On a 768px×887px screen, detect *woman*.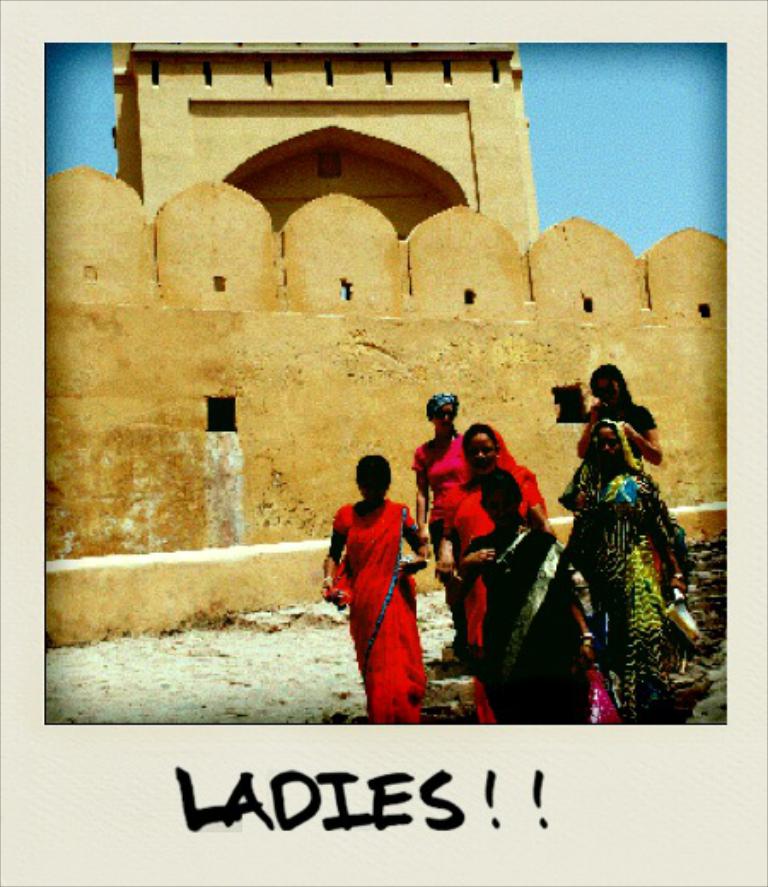
319,452,432,725.
